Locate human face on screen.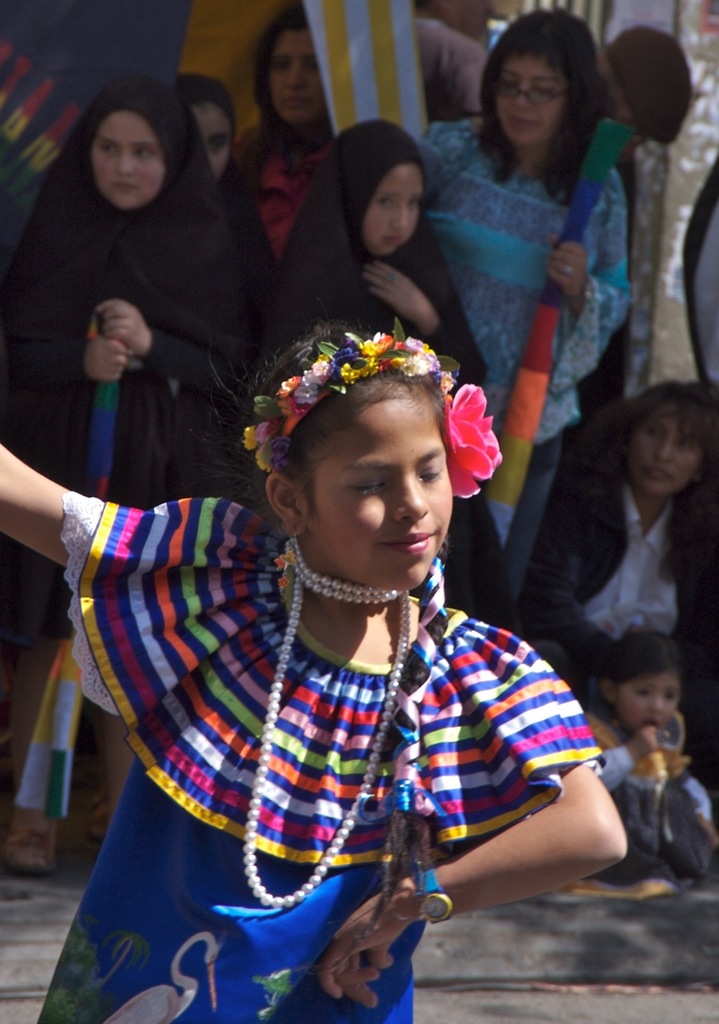
On screen at bbox=(303, 386, 455, 588).
